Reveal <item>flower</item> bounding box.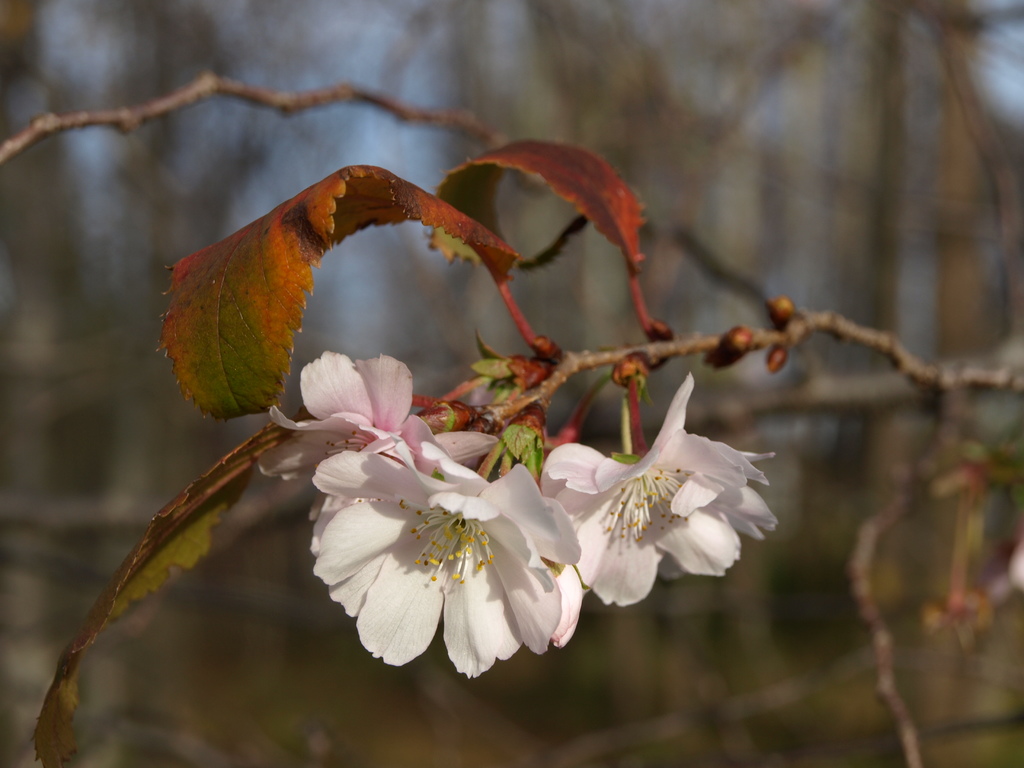
Revealed: (x1=255, y1=351, x2=499, y2=521).
